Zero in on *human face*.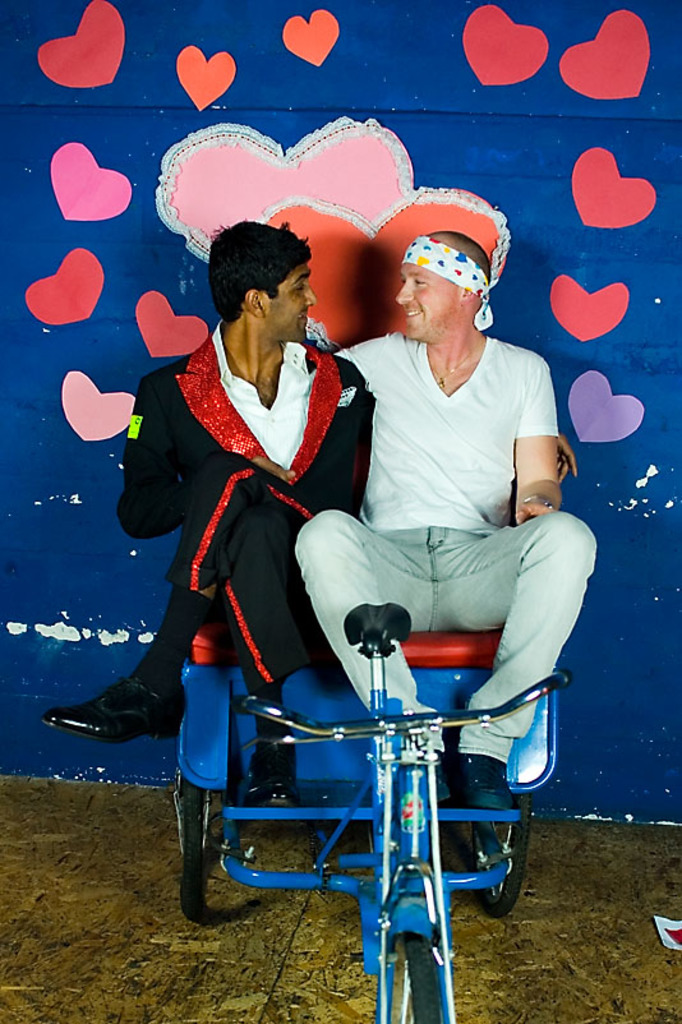
Zeroed in: <box>264,264,319,341</box>.
